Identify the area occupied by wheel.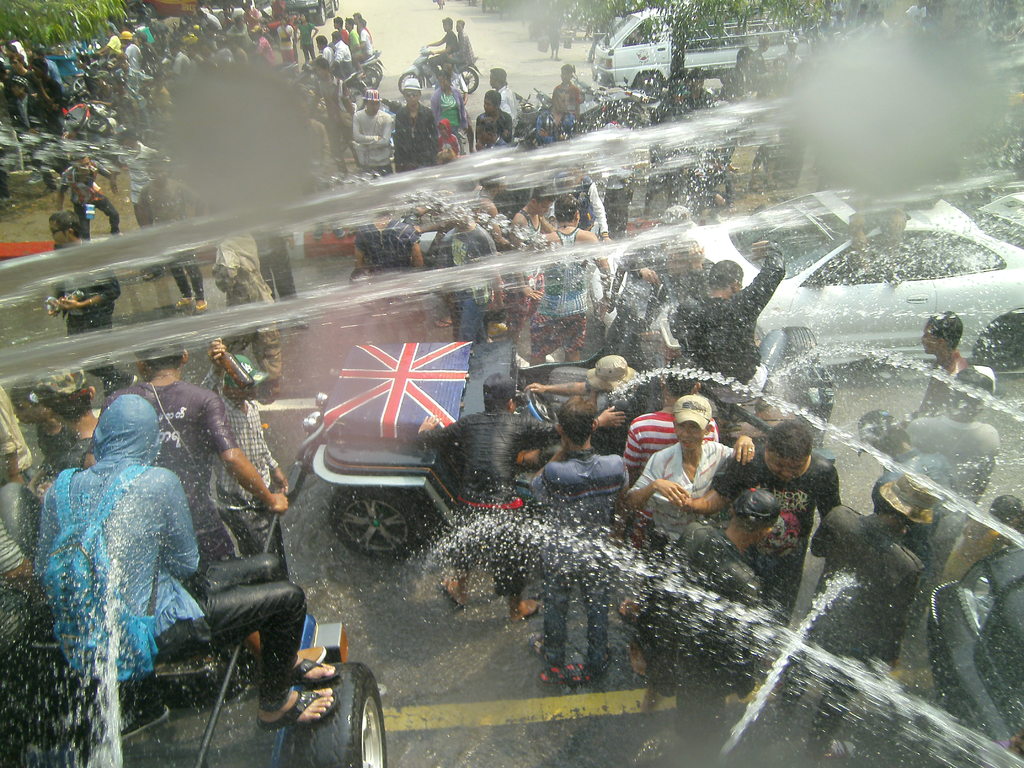
Area: x1=286 y1=662 x2=389 y2=767.
